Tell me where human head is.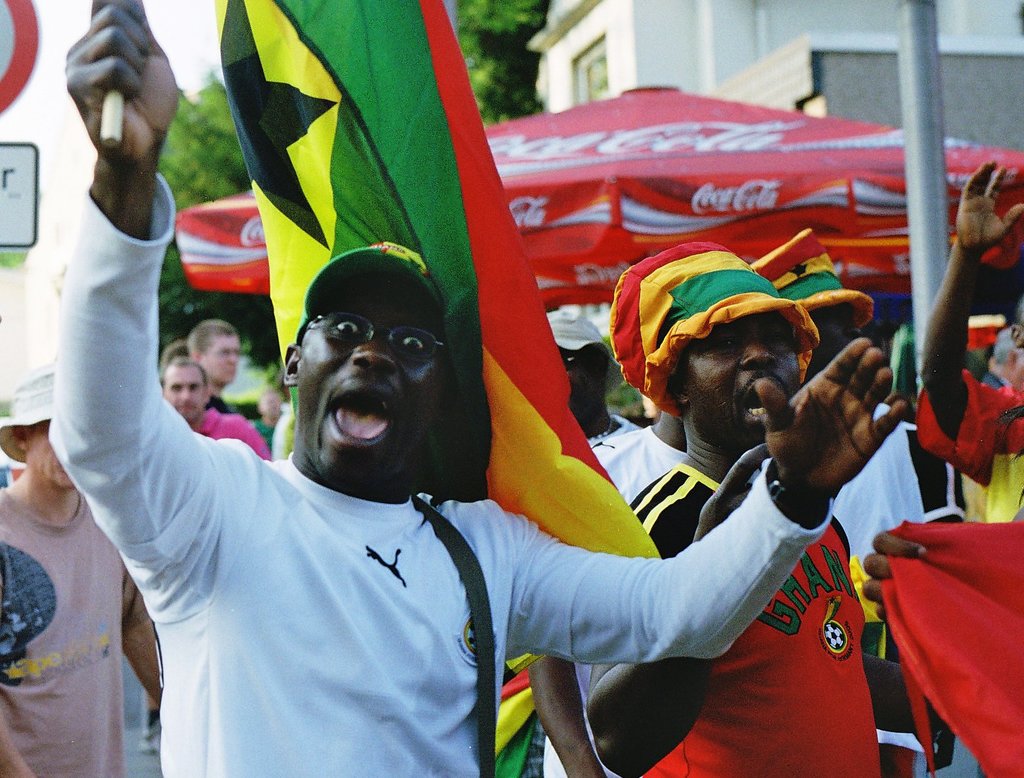
human head is at 308 239 453 481.
